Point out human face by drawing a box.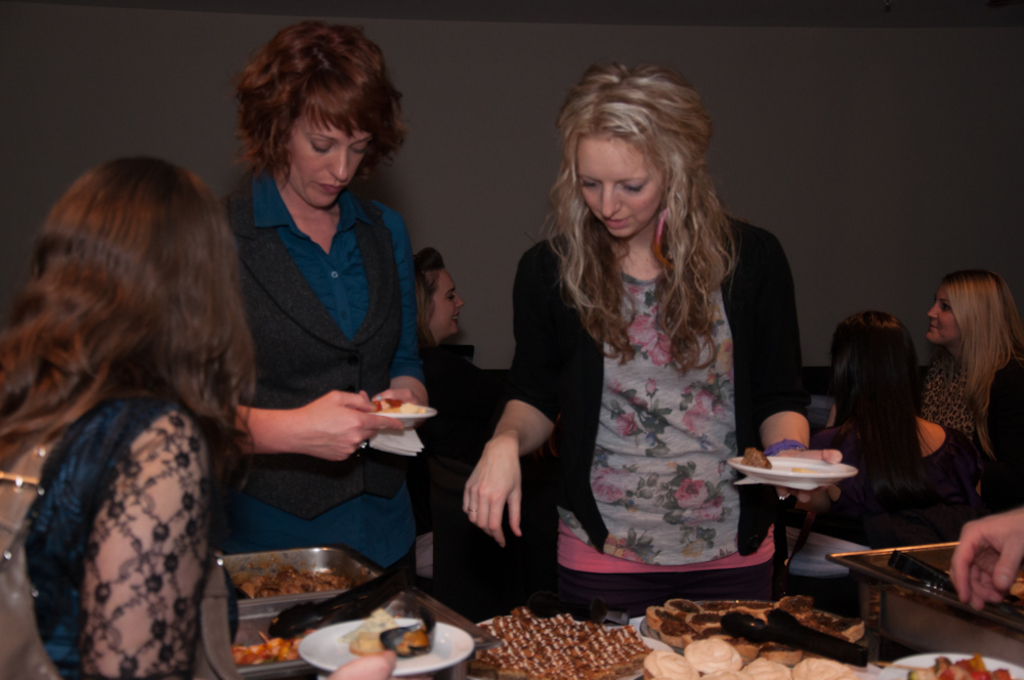
select_region(930, 286, 963, 345).
